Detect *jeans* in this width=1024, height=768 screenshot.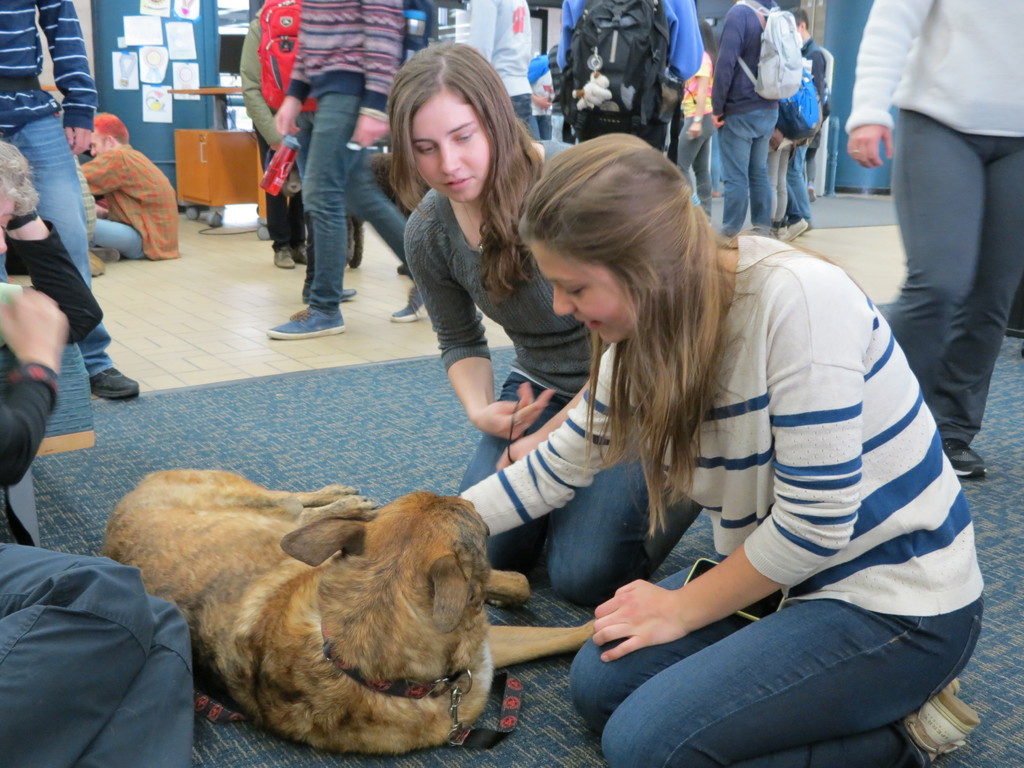
Detection: left=509, top=99, right=530, bottom=126.
